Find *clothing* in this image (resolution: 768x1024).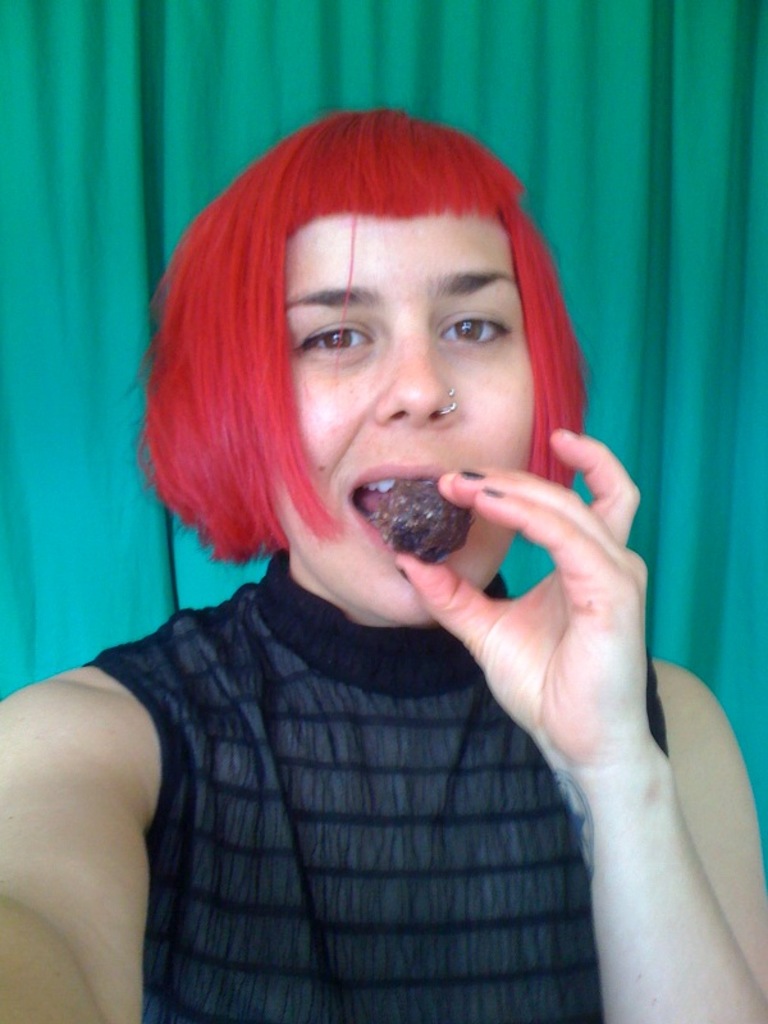
78, 511, 643, 1011.
